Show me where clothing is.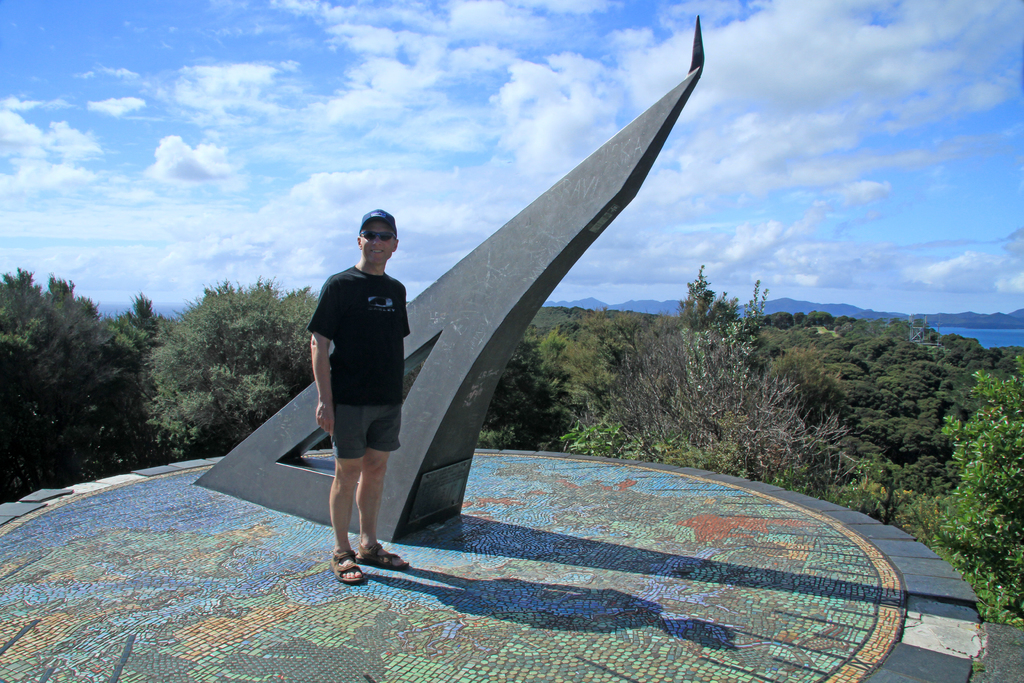
clothing is at 308 261 414 463.
